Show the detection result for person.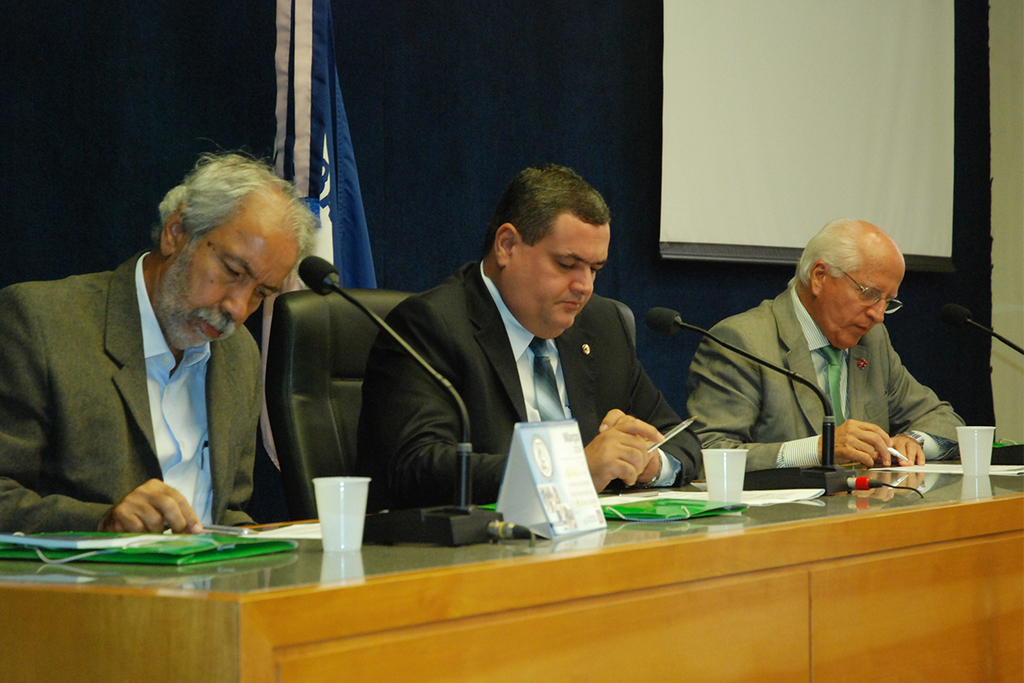
rect(0, 147, 320, 532).
